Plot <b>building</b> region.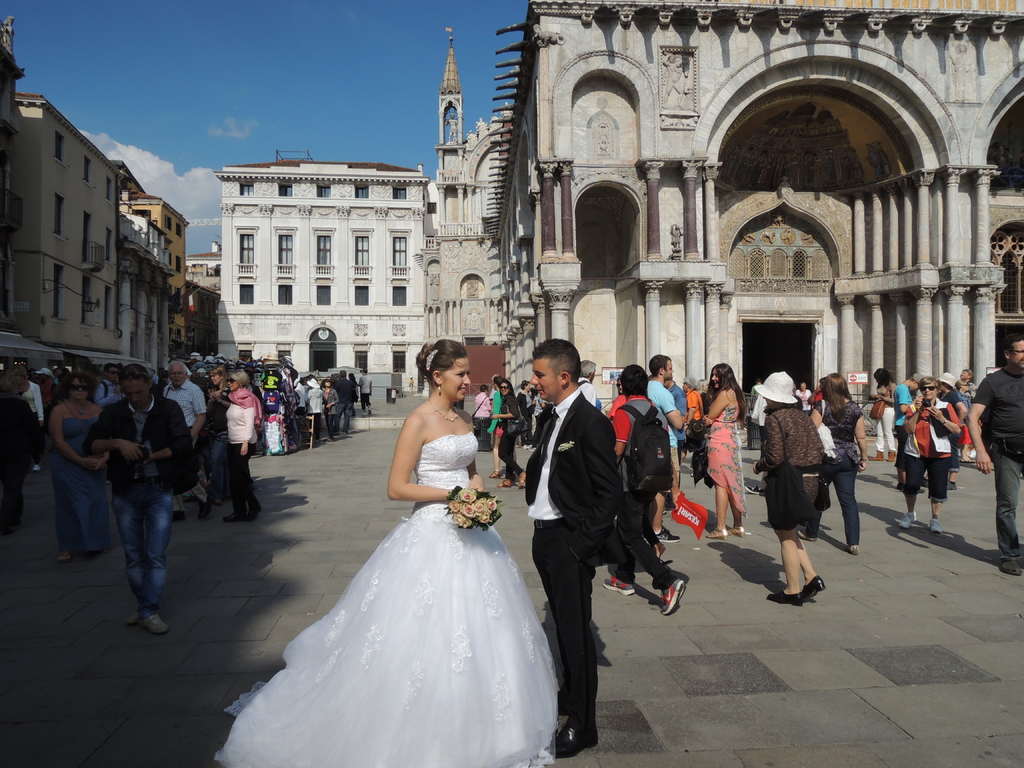
Plotted at 212:147:438:392.
